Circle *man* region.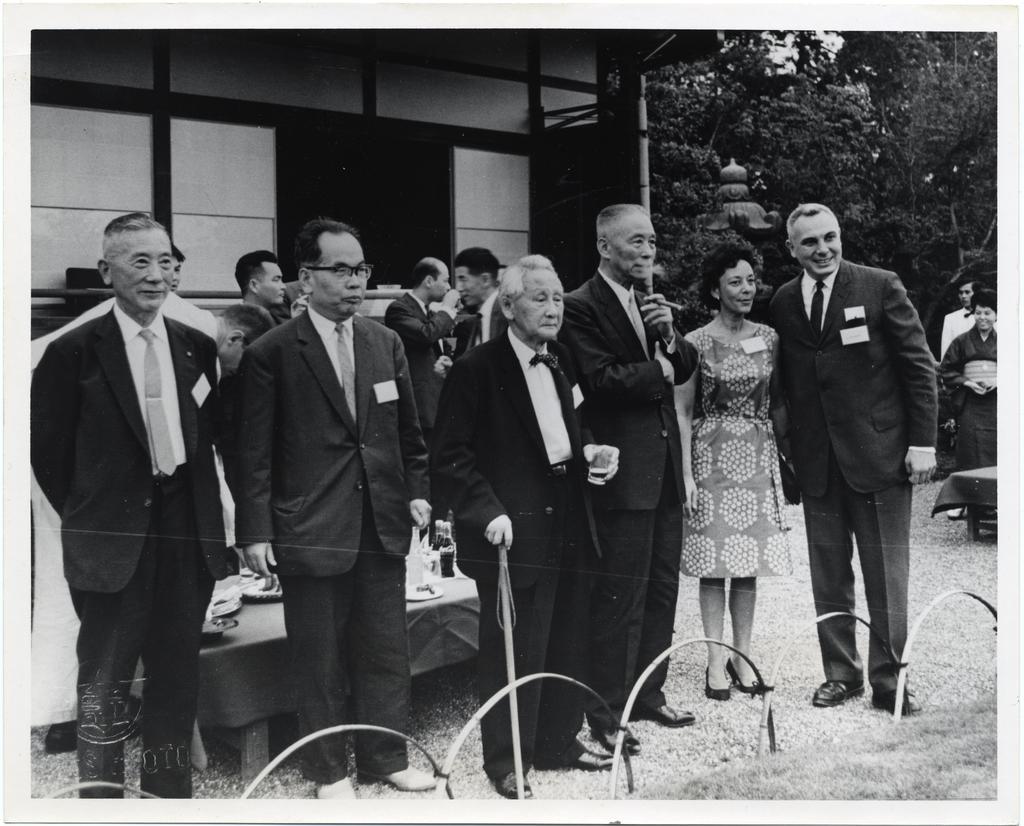
Region: (216, 247, 312, 504).
